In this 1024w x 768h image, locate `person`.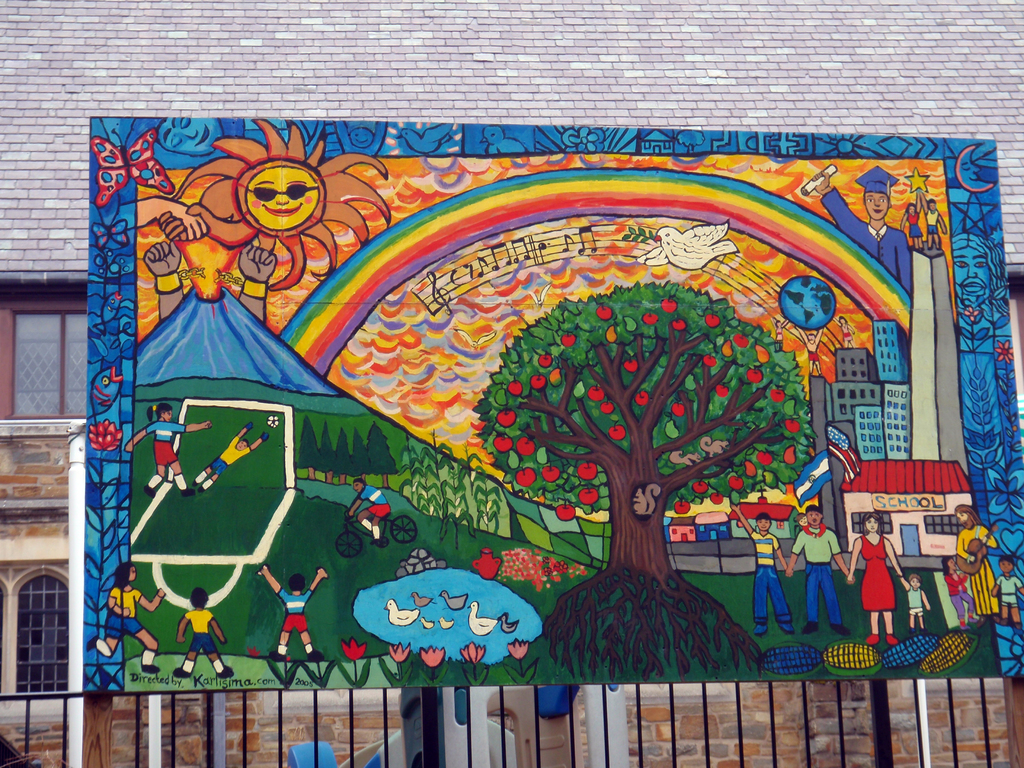
Bounding box: left=186, top=422, right=270, bottom=498.
